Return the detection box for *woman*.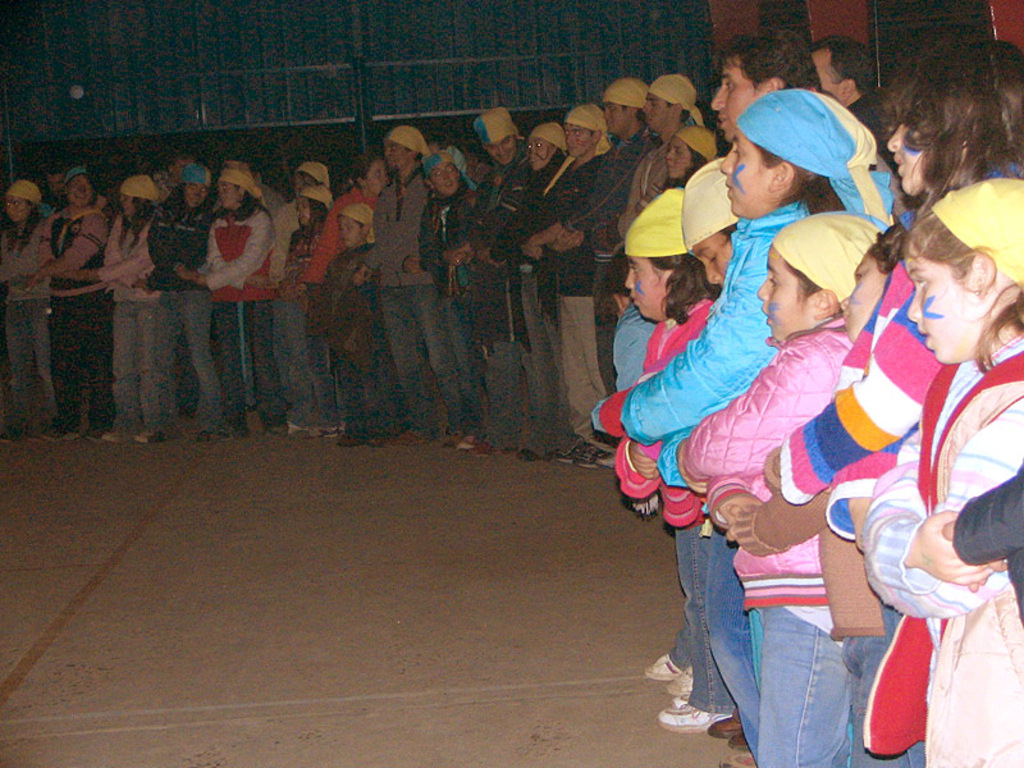
146/157/224/448.
